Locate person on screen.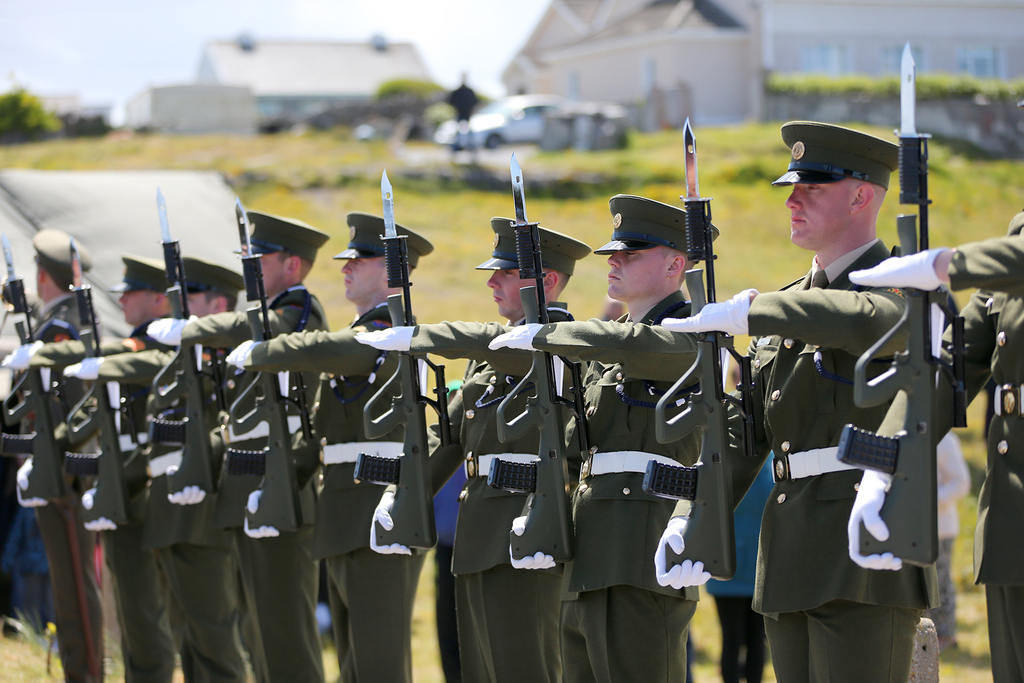
On screen at (left=53, top=244, right=187, bottom=682).
